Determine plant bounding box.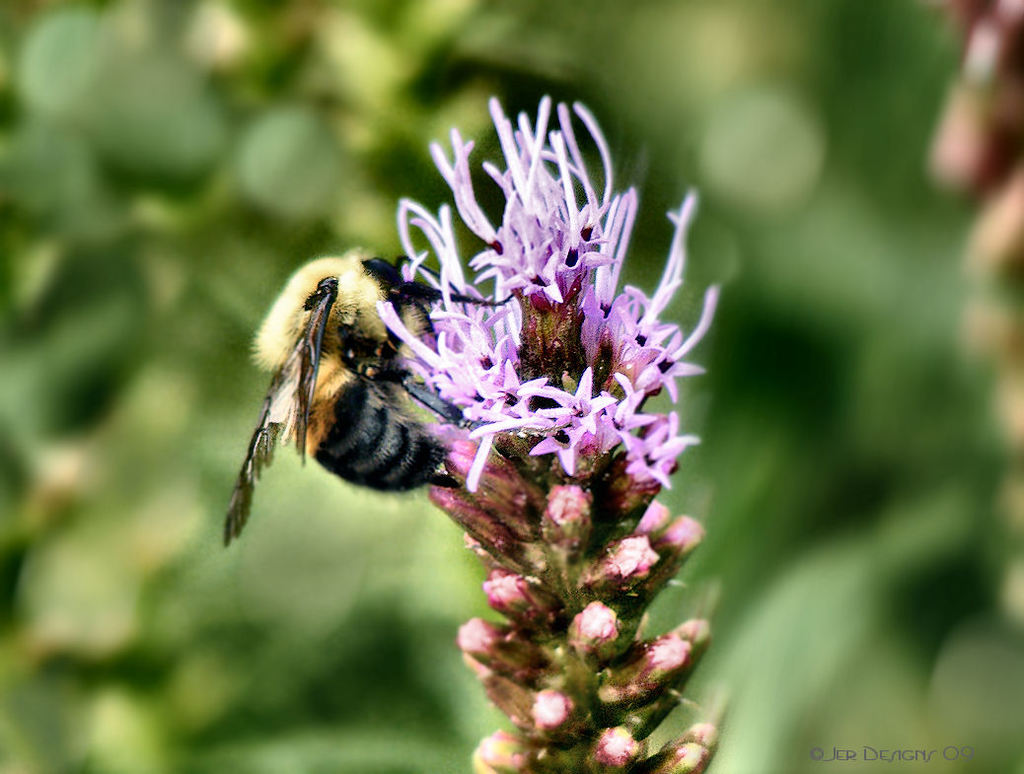
Determined: bbox=(363, 85, 726, 773).
